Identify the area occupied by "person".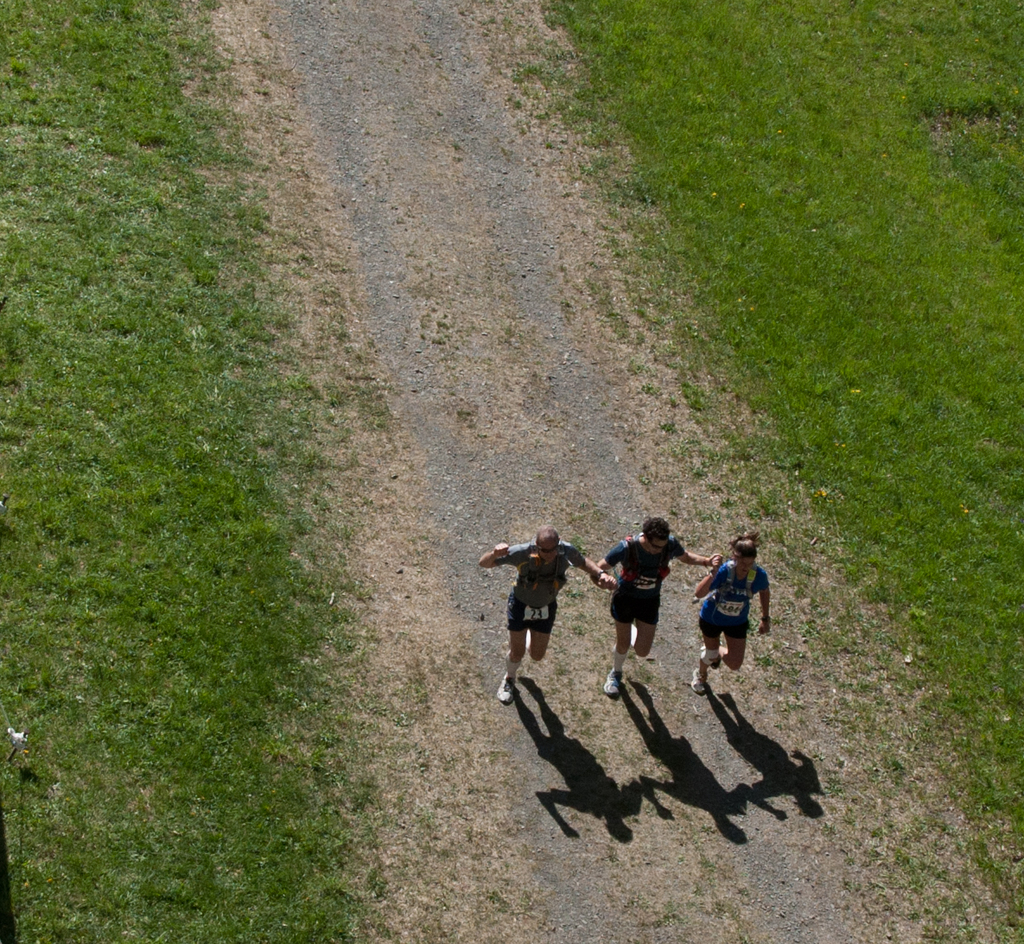
Area: (591,527,723,692).
